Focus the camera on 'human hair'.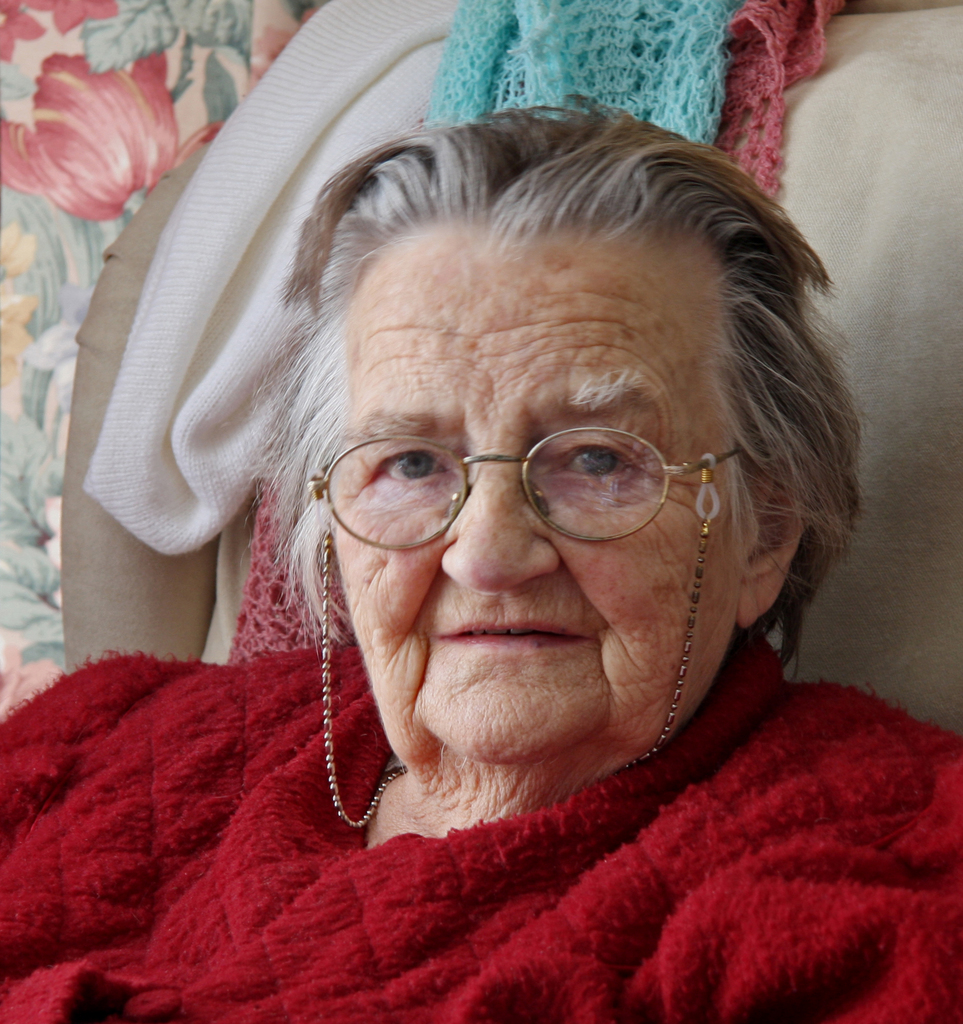
Focus region: box(226, 125, 848, 619).
